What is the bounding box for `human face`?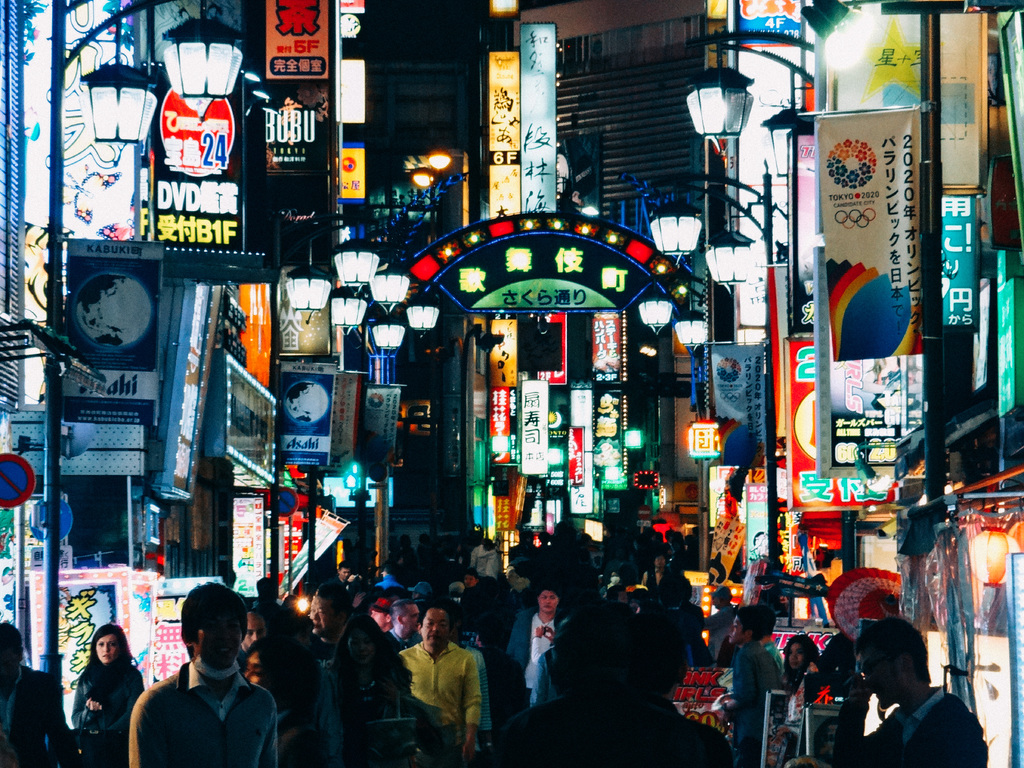
x1=96 y1=636 x2=114 y2=660.
